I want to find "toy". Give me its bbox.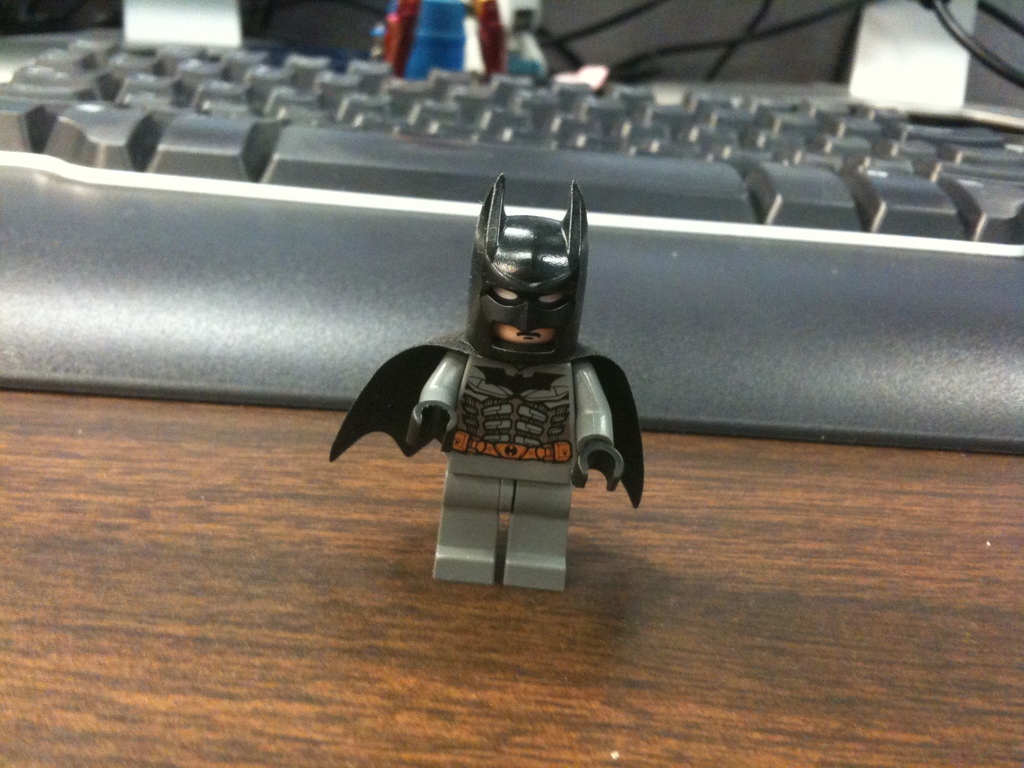
rect(316, 172, 653, 582).
